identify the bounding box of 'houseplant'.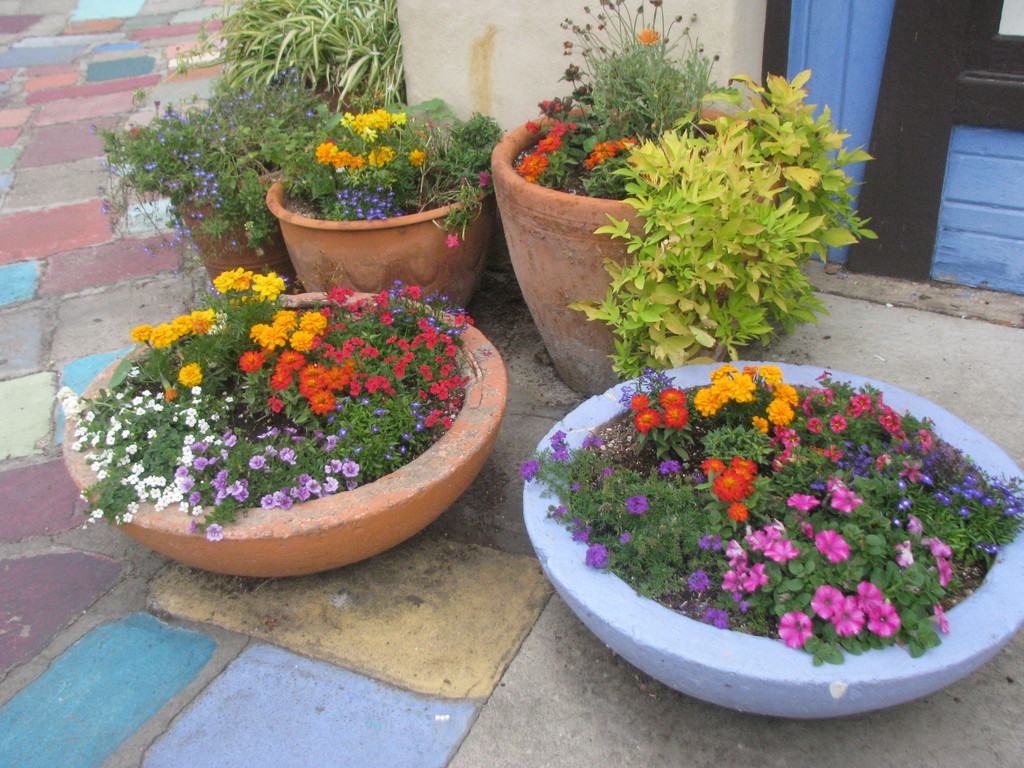
{"left": 263, "top": 99, "right": 517, "bottom": 317}.
